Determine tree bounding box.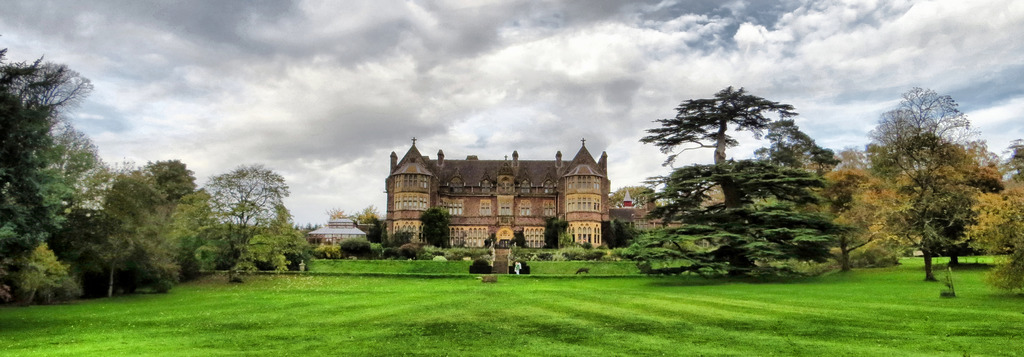
Determined: Rect(801, 150, 906, 280).
